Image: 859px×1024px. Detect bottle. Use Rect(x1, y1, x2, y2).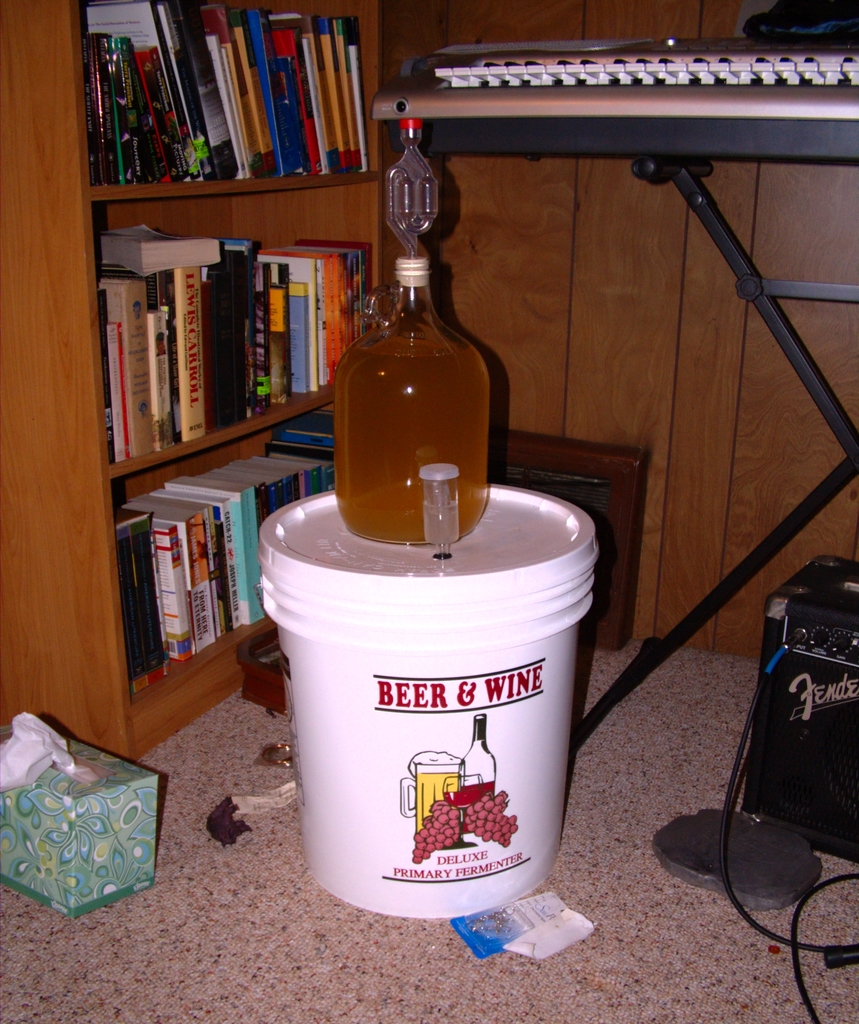
Rect(336, 257, 492, 543).
